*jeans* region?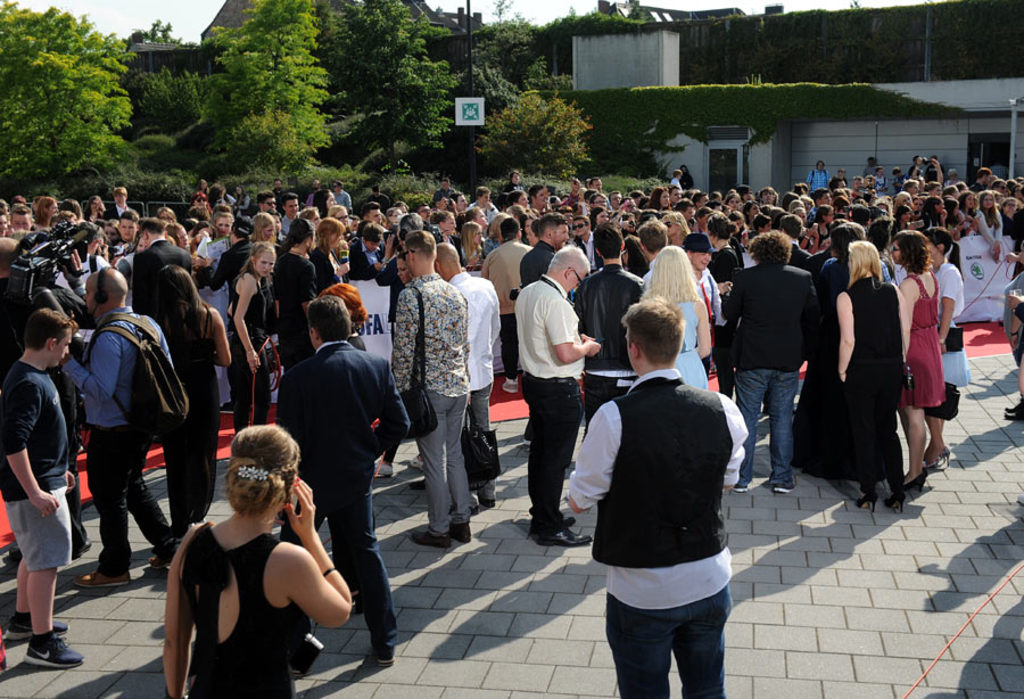
515,378,576,537
